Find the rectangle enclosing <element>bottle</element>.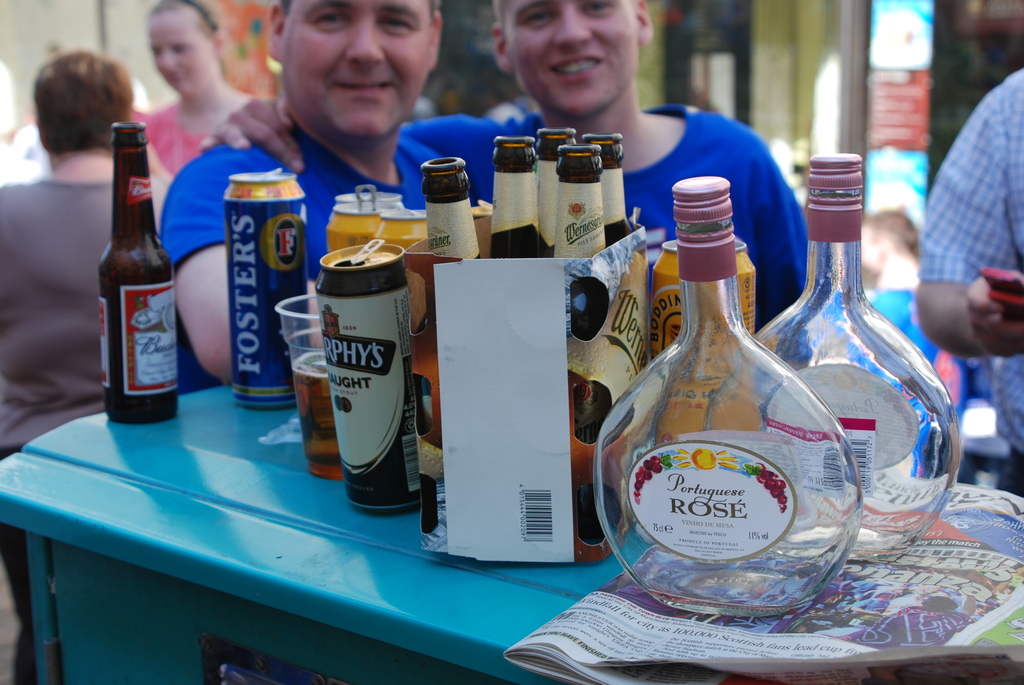
region(547, 143, 610, 260).
